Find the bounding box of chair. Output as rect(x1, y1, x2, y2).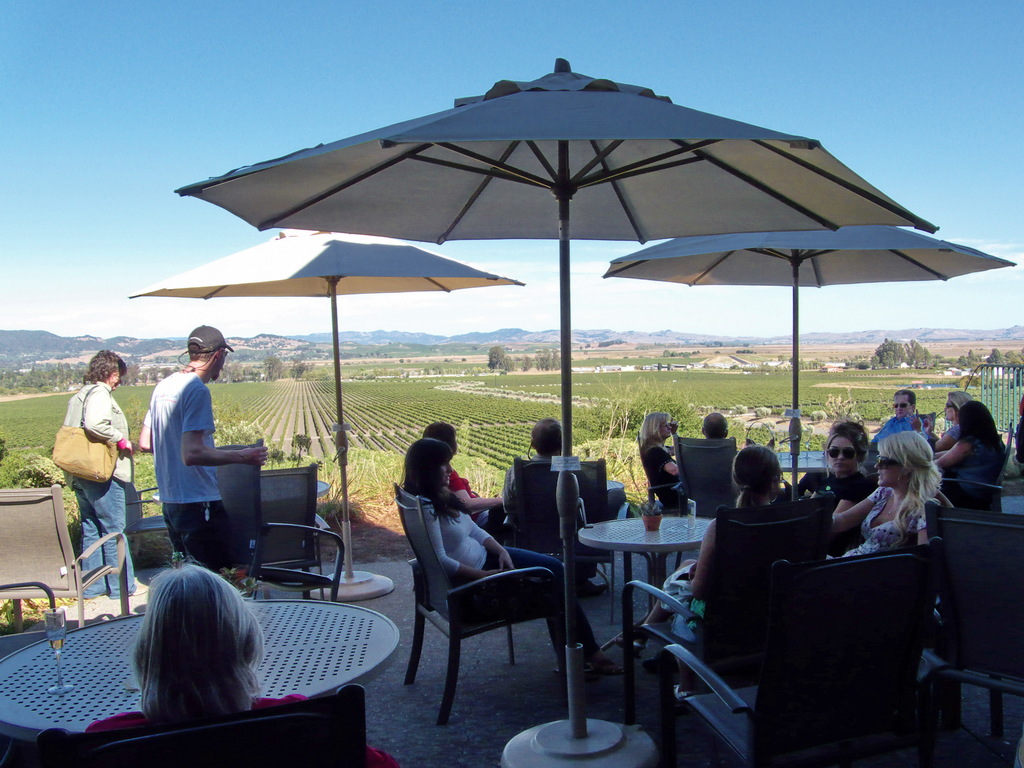
rect(618, 497, 836, 750).
